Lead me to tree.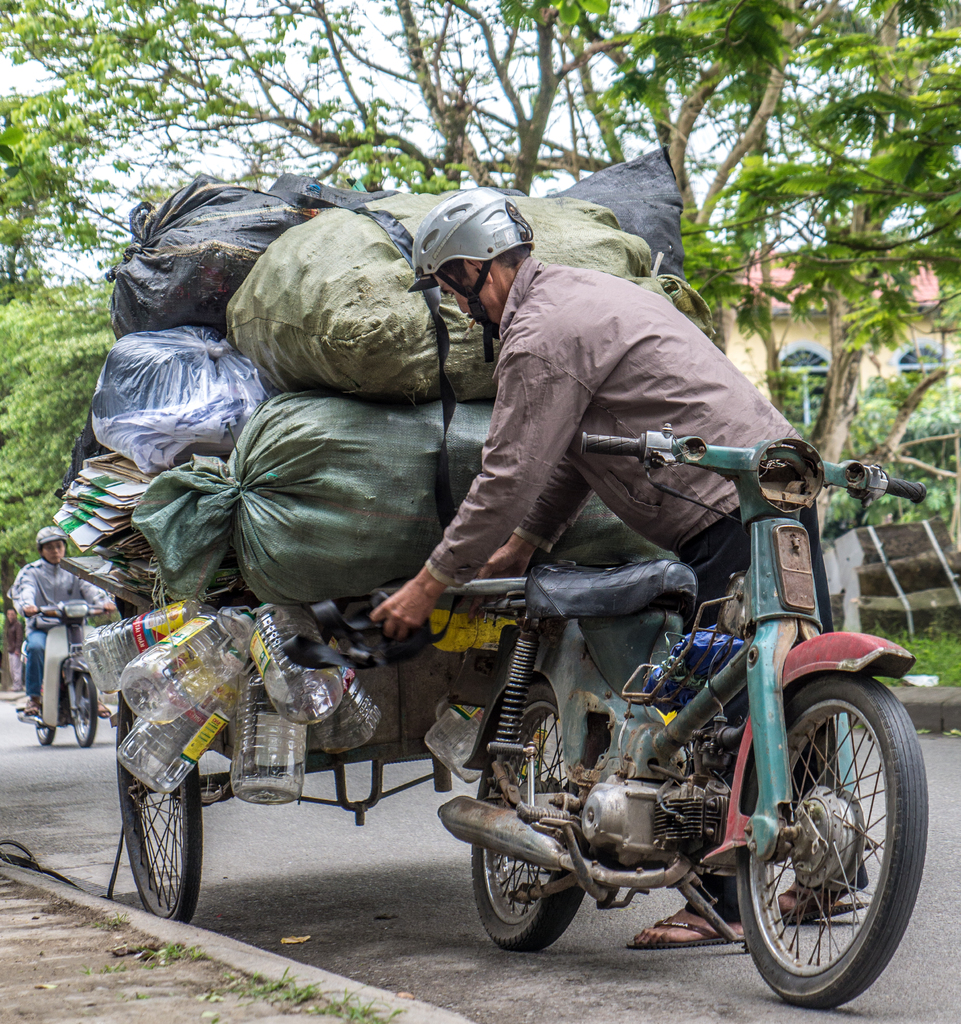
Lead to 0, 281, 124, 582.
